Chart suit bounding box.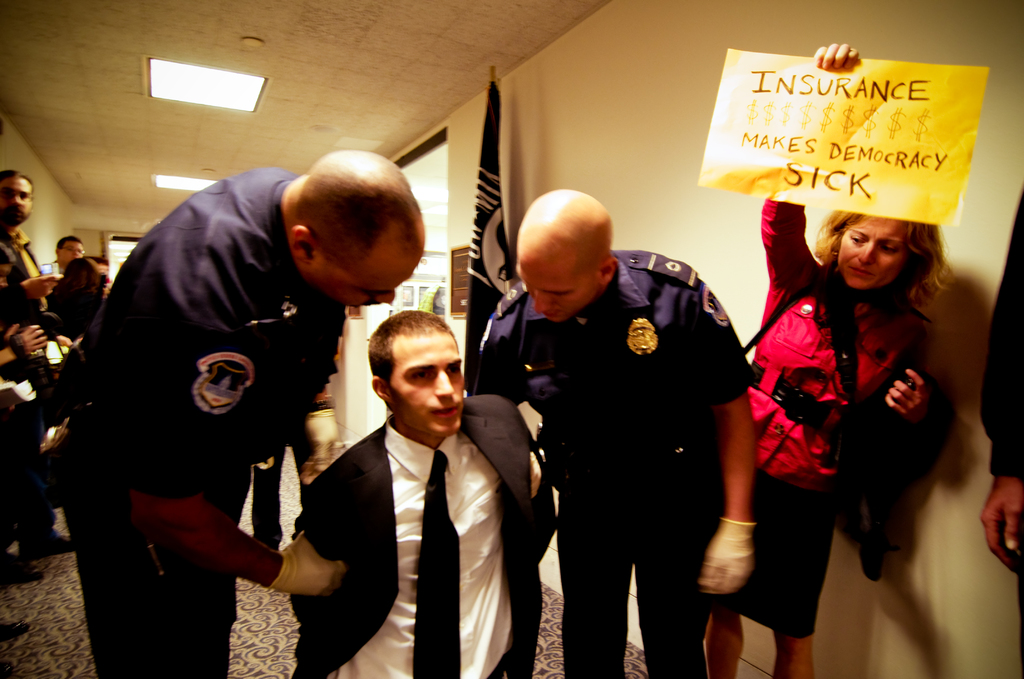
Charted: [left=284, top=330, right=543, bottom=660].
